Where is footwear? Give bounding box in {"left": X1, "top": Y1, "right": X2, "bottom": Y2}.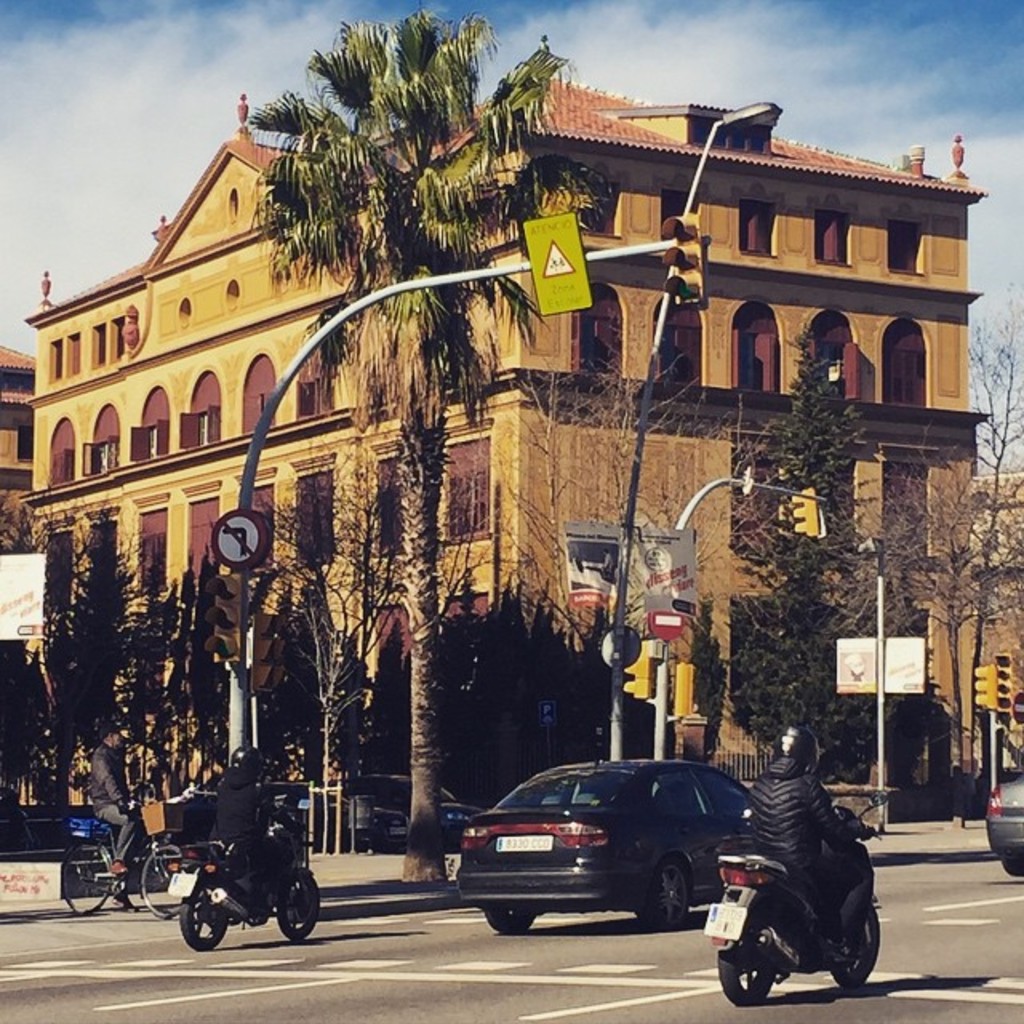
{"left": 253, "top": 885, "right": 277, "bottom": 912}.
